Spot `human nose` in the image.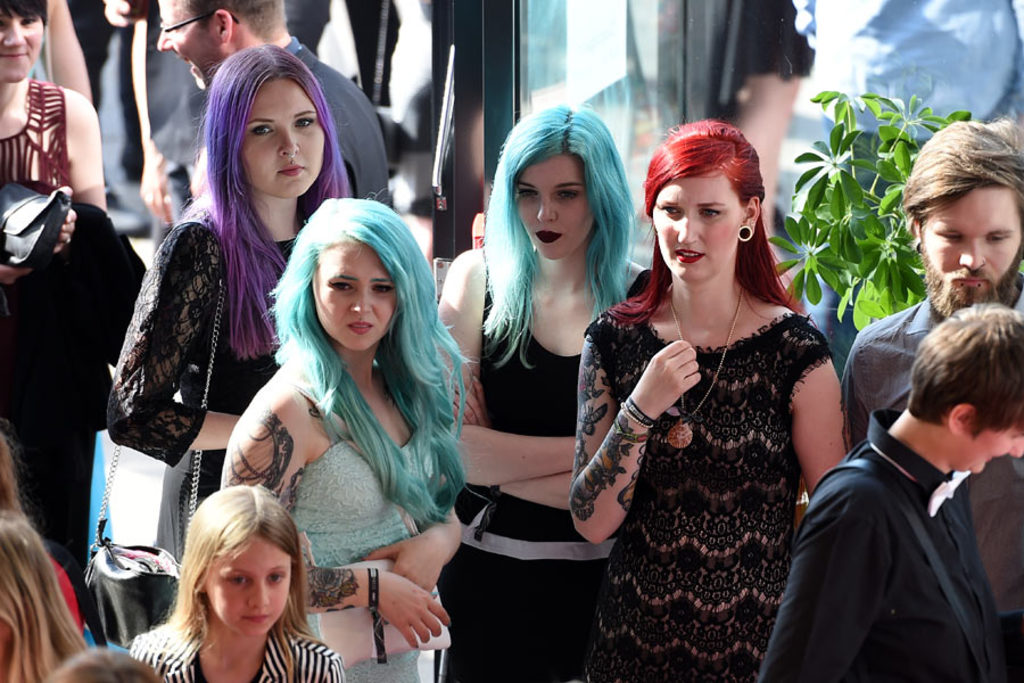
`human nose` found at {"x1": 156, "y1": 30, "x2": 172, "y2": 50}.
